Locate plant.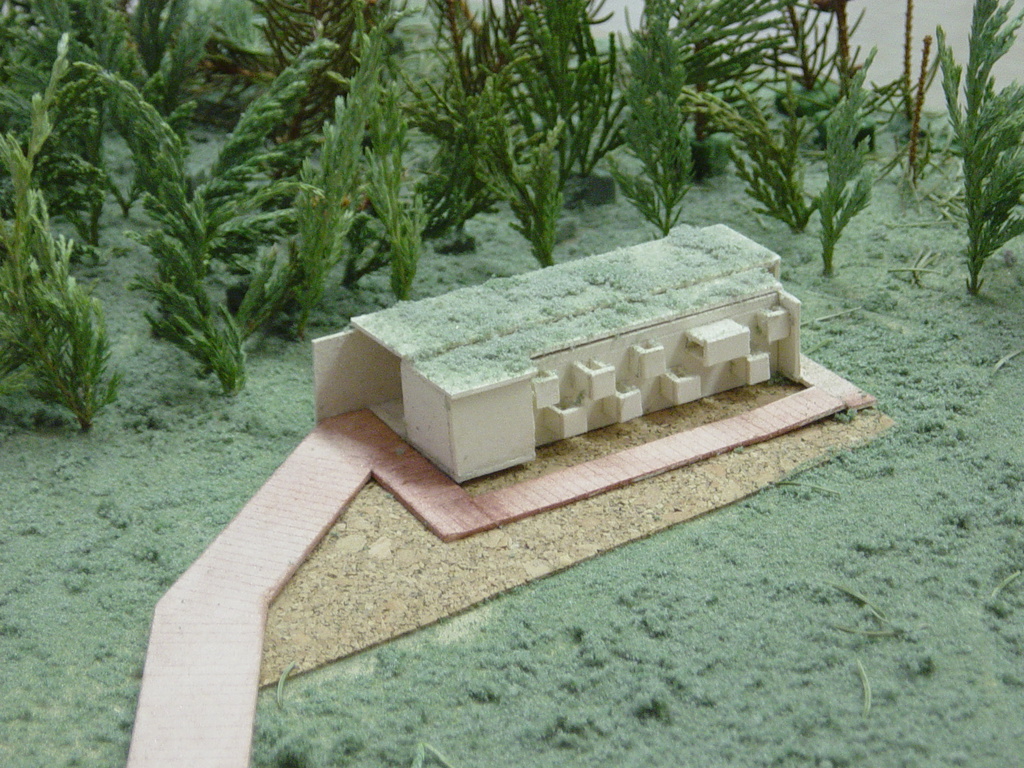
Bounding box: x1=3 y1=37 x2=123 y2=431.
